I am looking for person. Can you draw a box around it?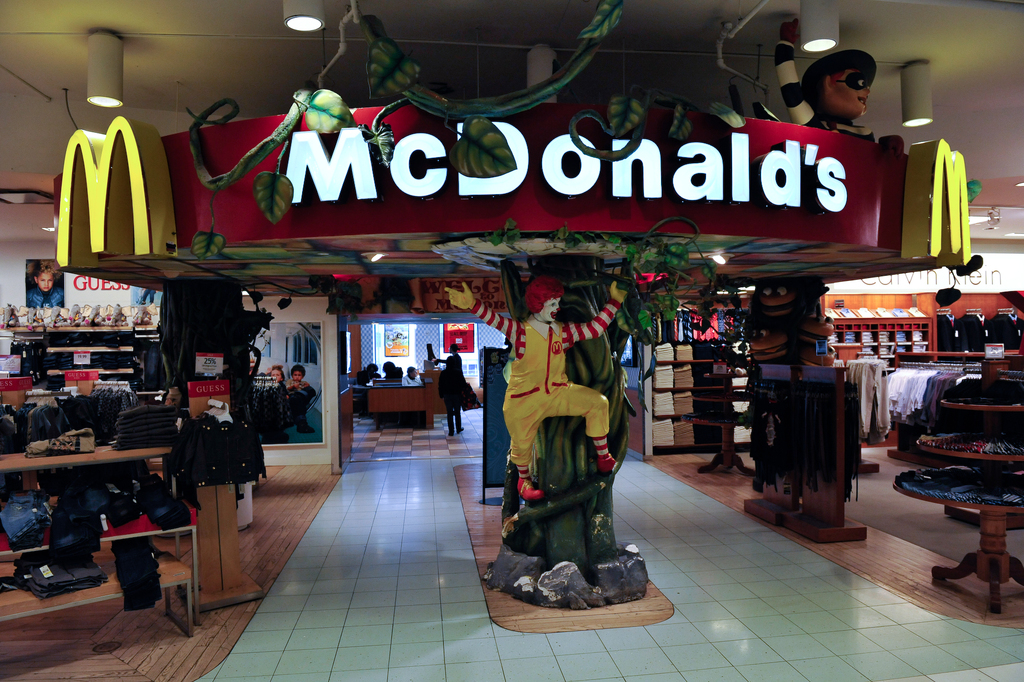
Sure, the bounding box is rect(26, 258, 69, 311).
